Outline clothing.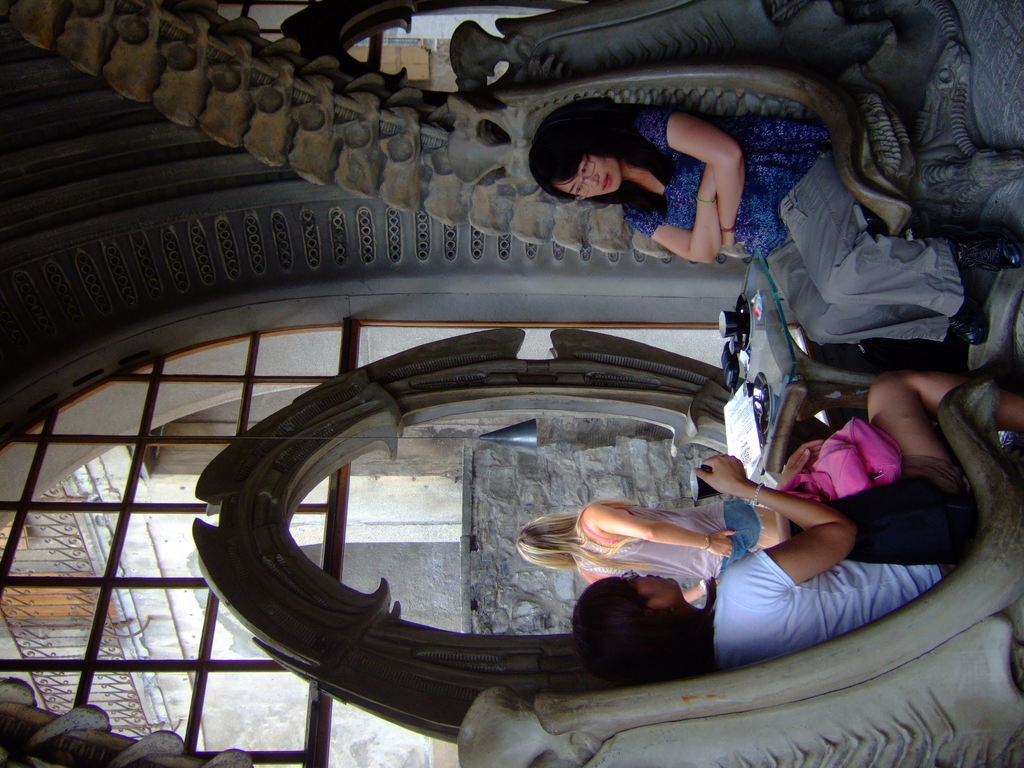
Outline: <box>566,498,759,595</box>.
